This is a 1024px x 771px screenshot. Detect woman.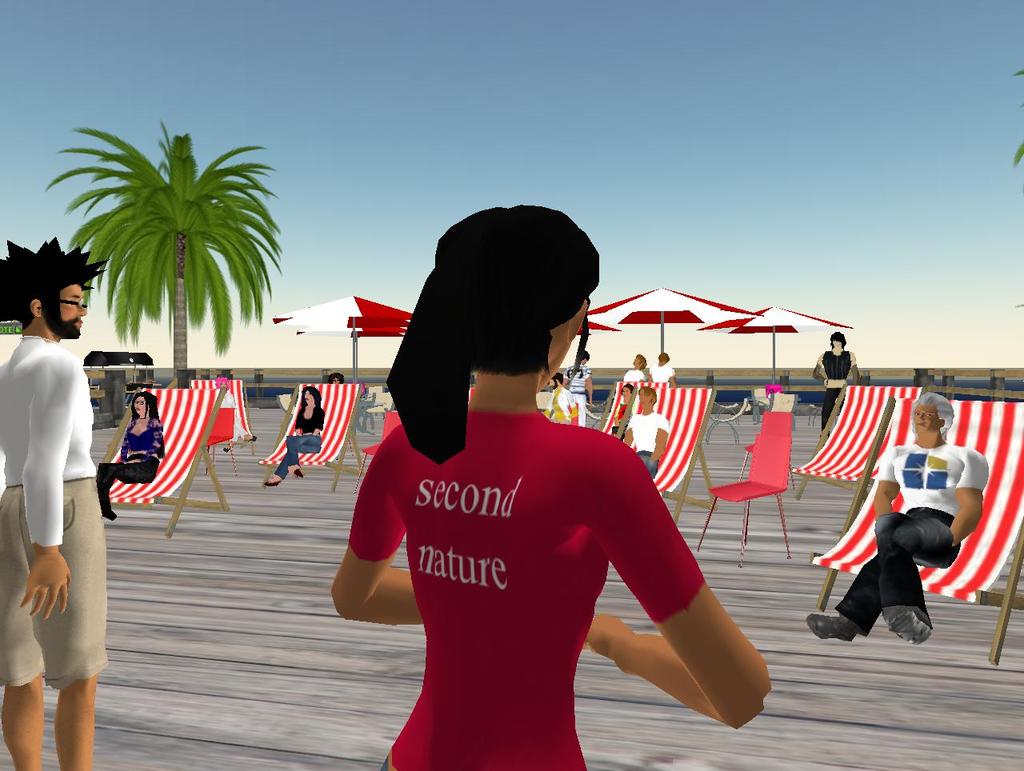
select_region(265, 385, 326, 485).
